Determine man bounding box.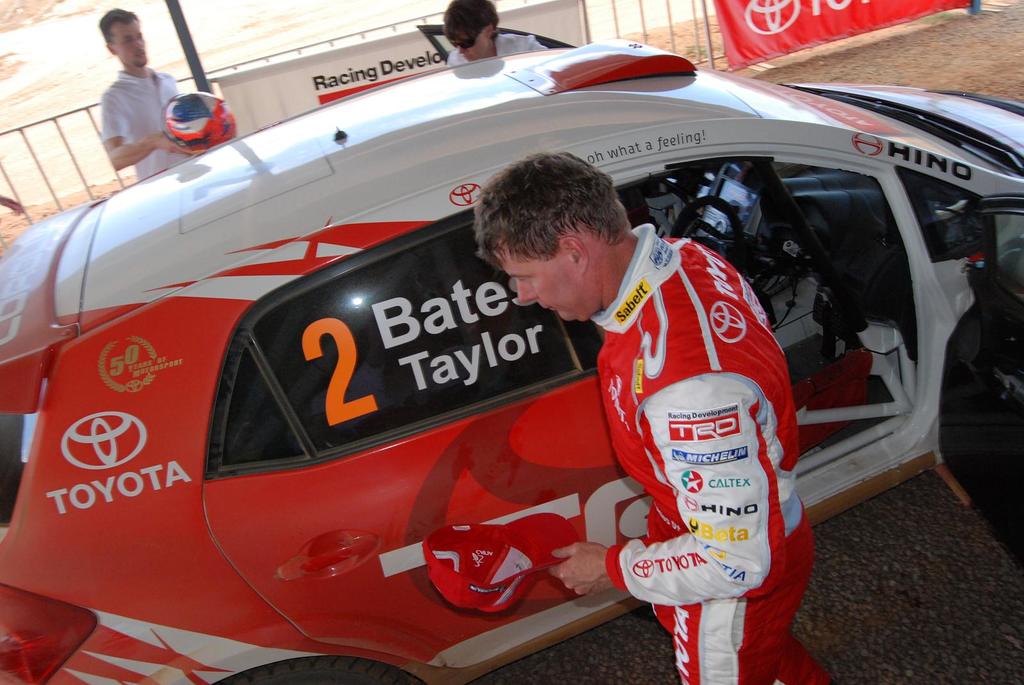
Determined: (x1=88, y1=0, x2=223, y2=179).
